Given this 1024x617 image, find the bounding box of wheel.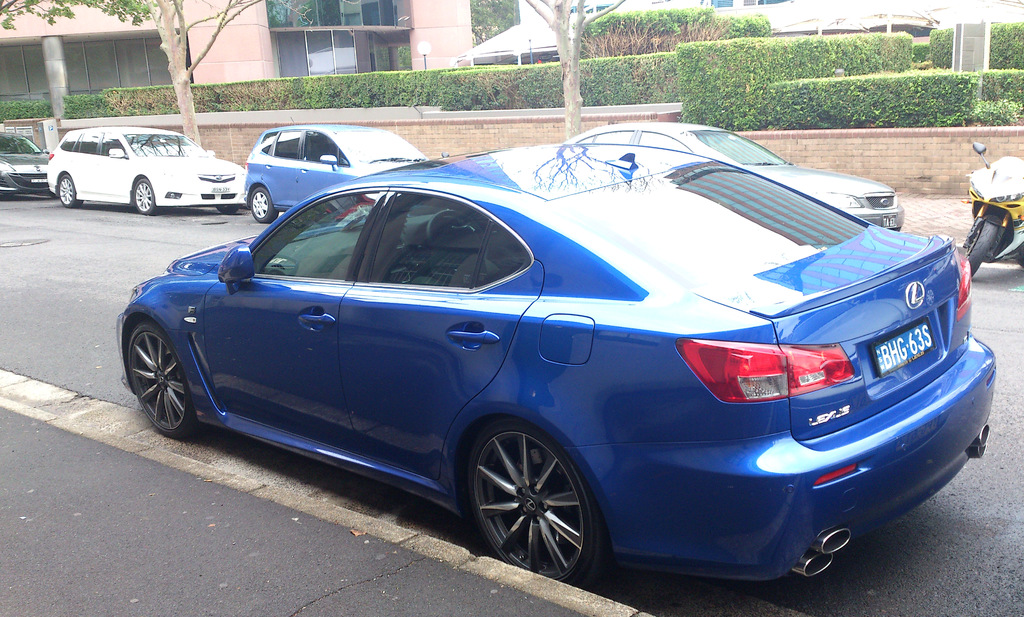
l=58, t=177, r=80, b=210.
